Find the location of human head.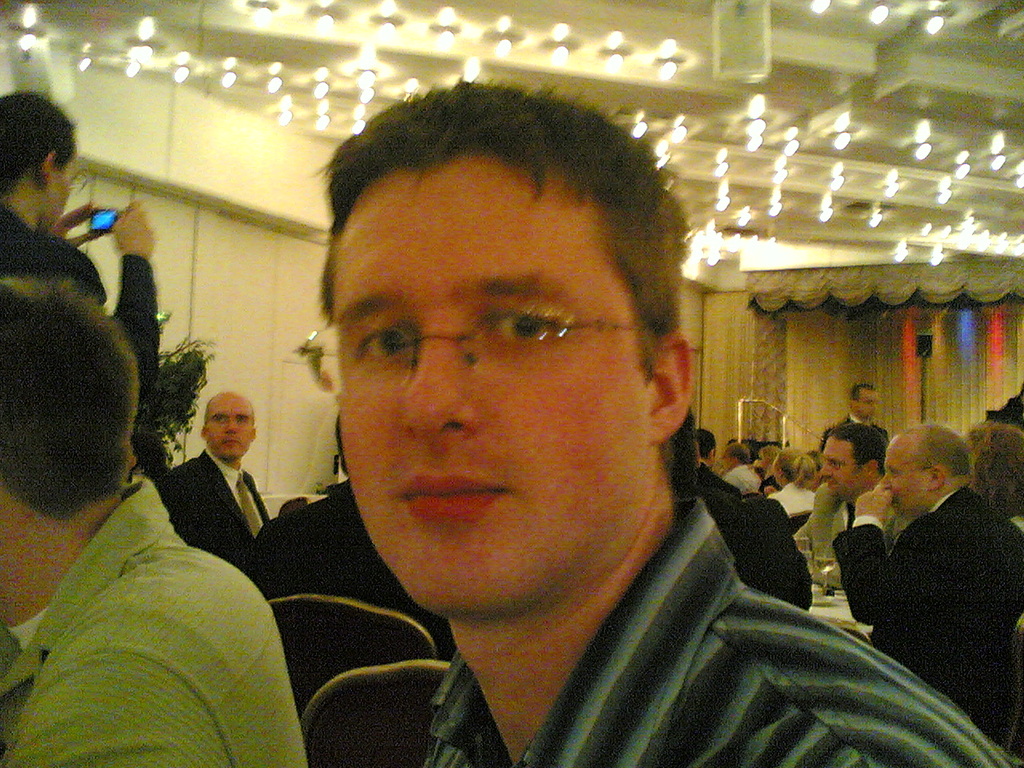
Location: 821 426 891 502.
